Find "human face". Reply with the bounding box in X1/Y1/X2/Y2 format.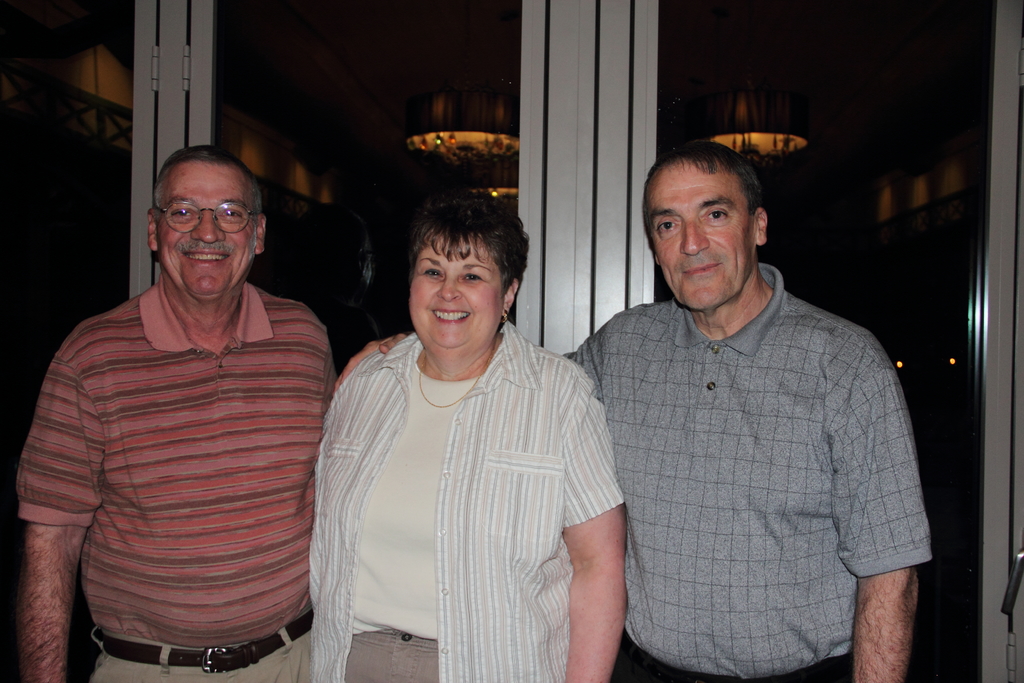
400/230/502/352.
